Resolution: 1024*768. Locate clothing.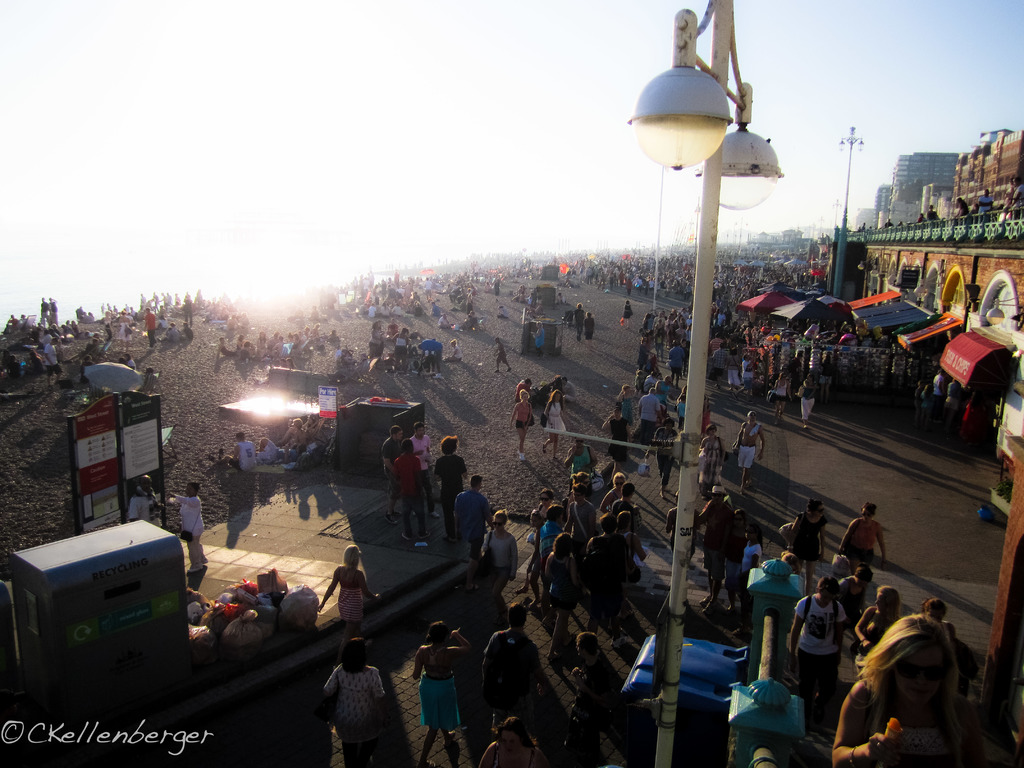
{"left": 461, "top": 491, "right": 484, "bottom": 550}.
